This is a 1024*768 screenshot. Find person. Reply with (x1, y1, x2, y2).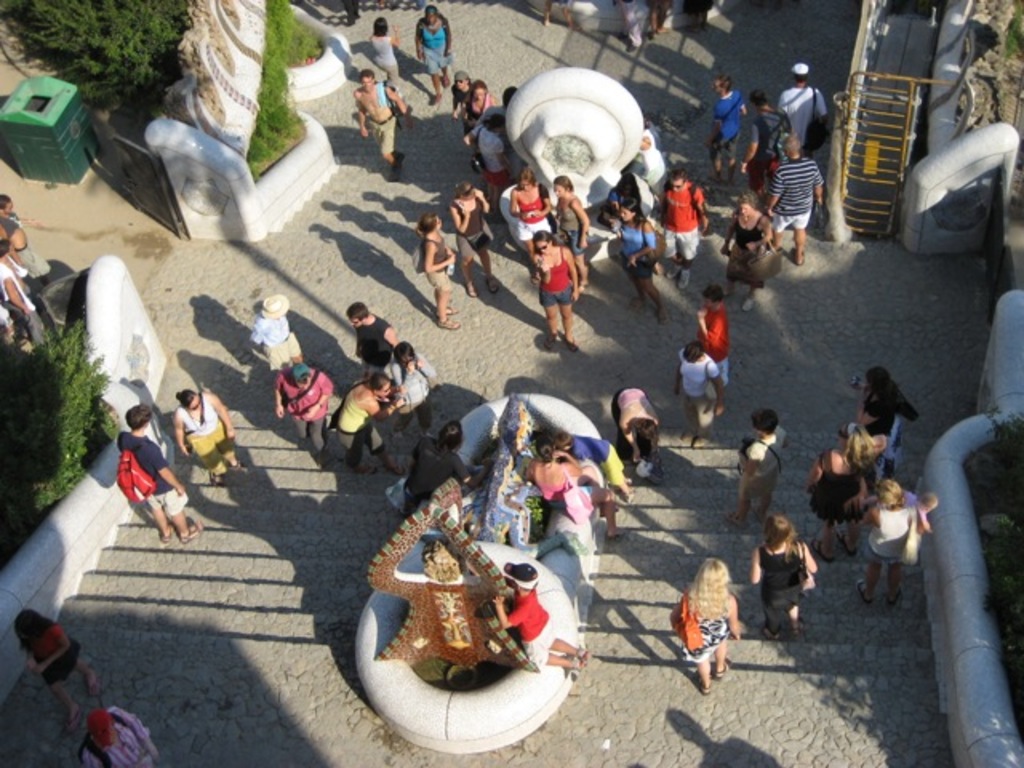
(853, 366, 920, 486).
